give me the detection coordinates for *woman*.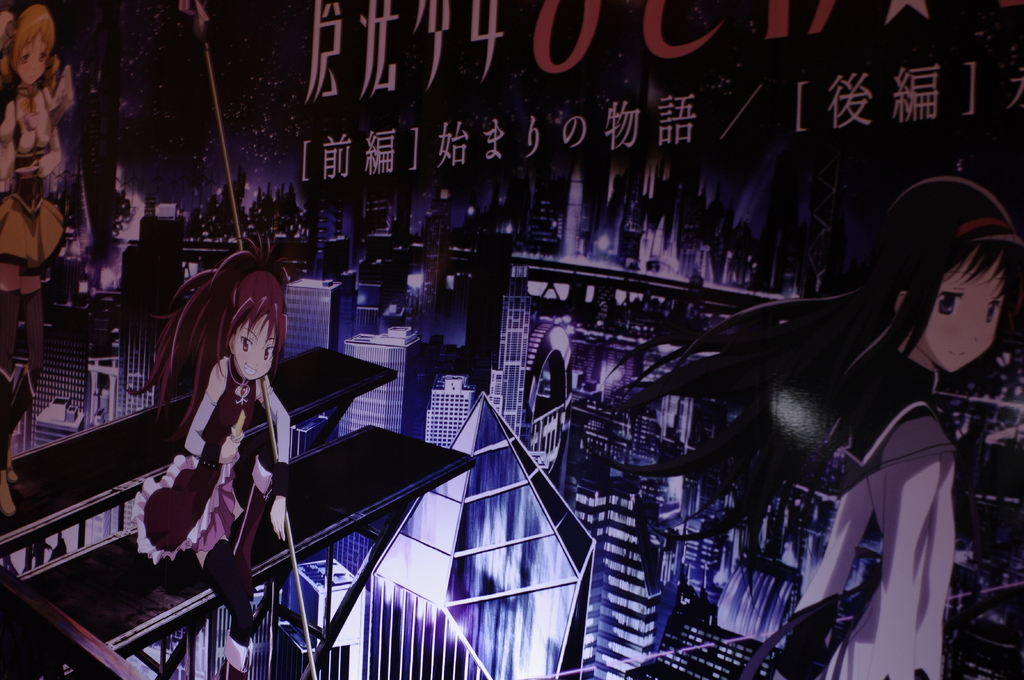
<bbox>133, 246, 297, 679</bbox>.
